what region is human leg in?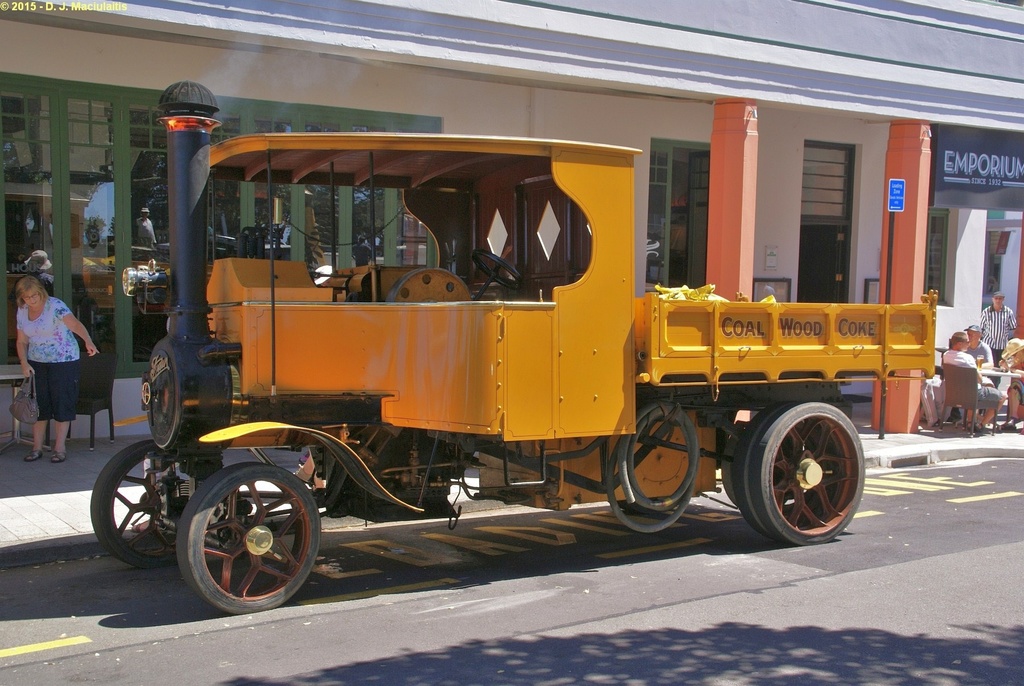
[964,410,974,427].
